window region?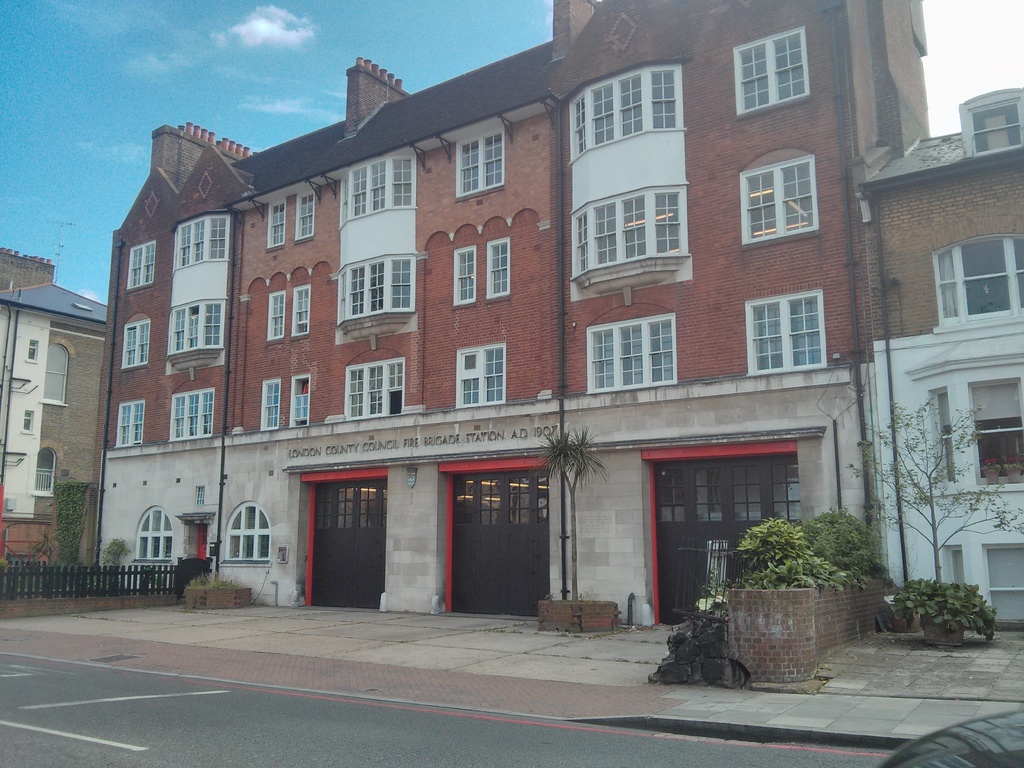
{"x1": 454, "y1": 342, "x2": 509, "y2": 408}
